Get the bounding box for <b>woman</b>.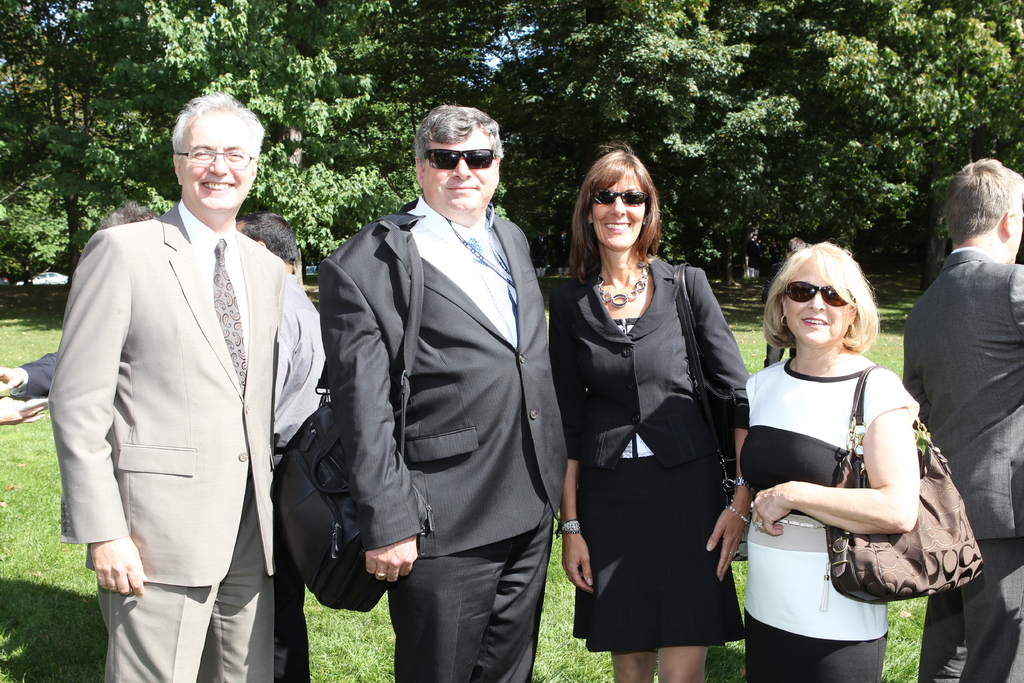
<bbox>545, 140, 754, 682</bbox>.
